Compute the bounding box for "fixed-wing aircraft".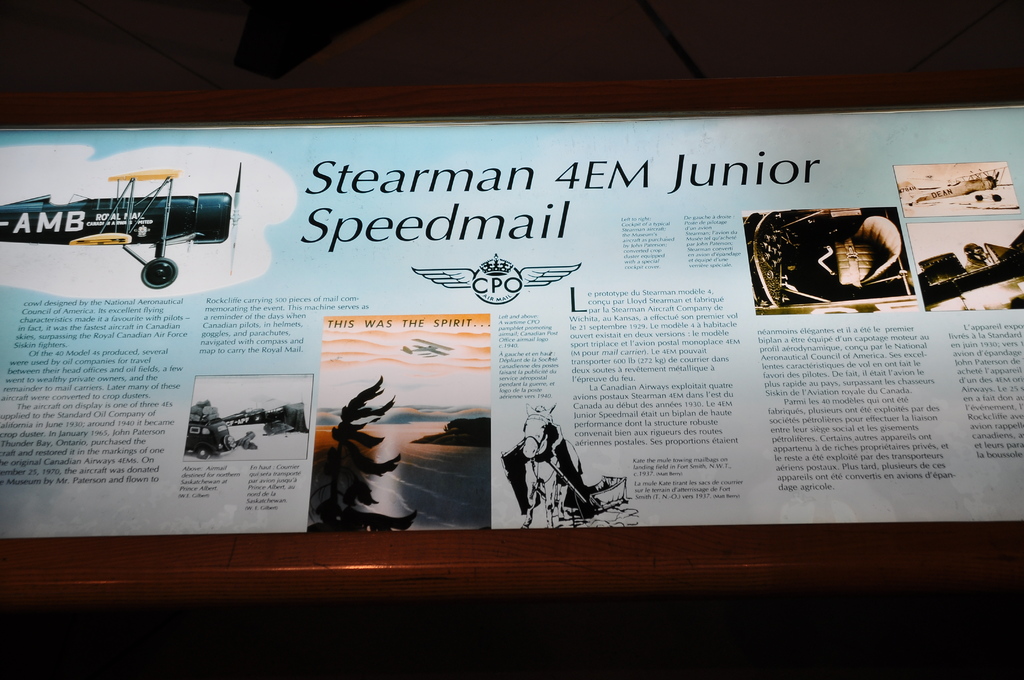
[904,158,1012,208].
